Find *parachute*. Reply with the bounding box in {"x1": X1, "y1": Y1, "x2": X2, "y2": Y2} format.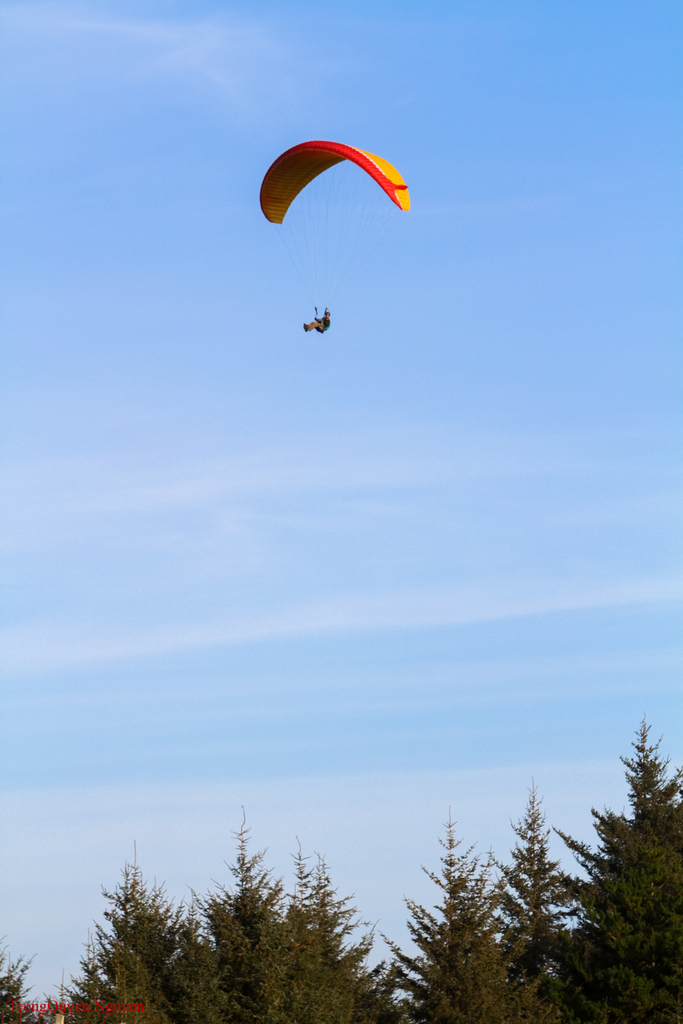
{"x1": 258, "y1": 139, "x2": 407, "y2": 315}.
